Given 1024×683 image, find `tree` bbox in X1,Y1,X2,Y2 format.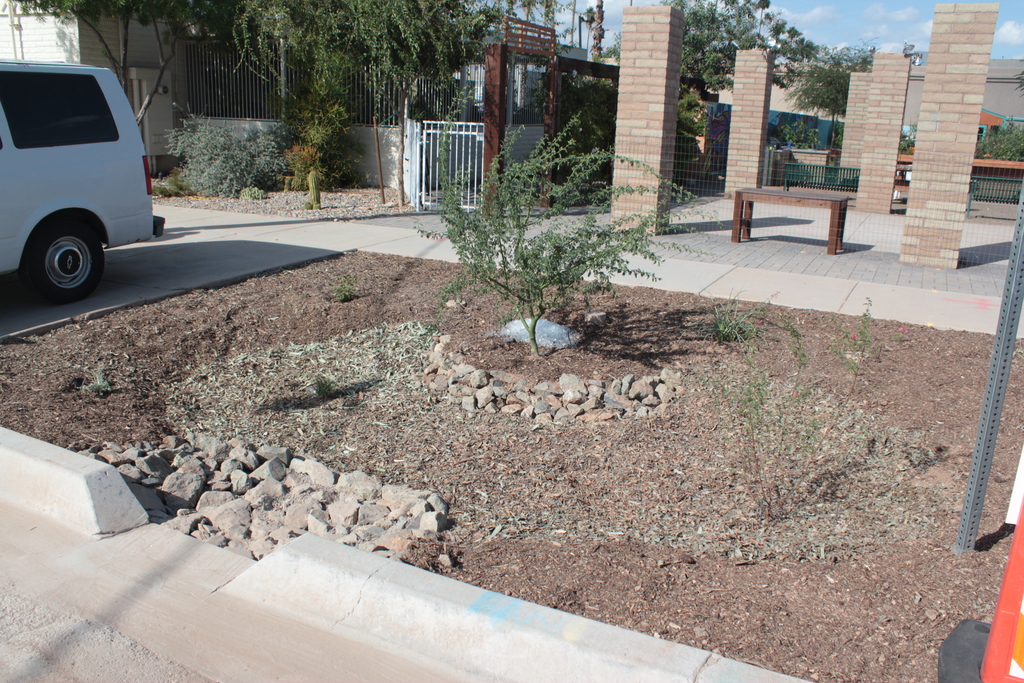
540,70,616,174.
